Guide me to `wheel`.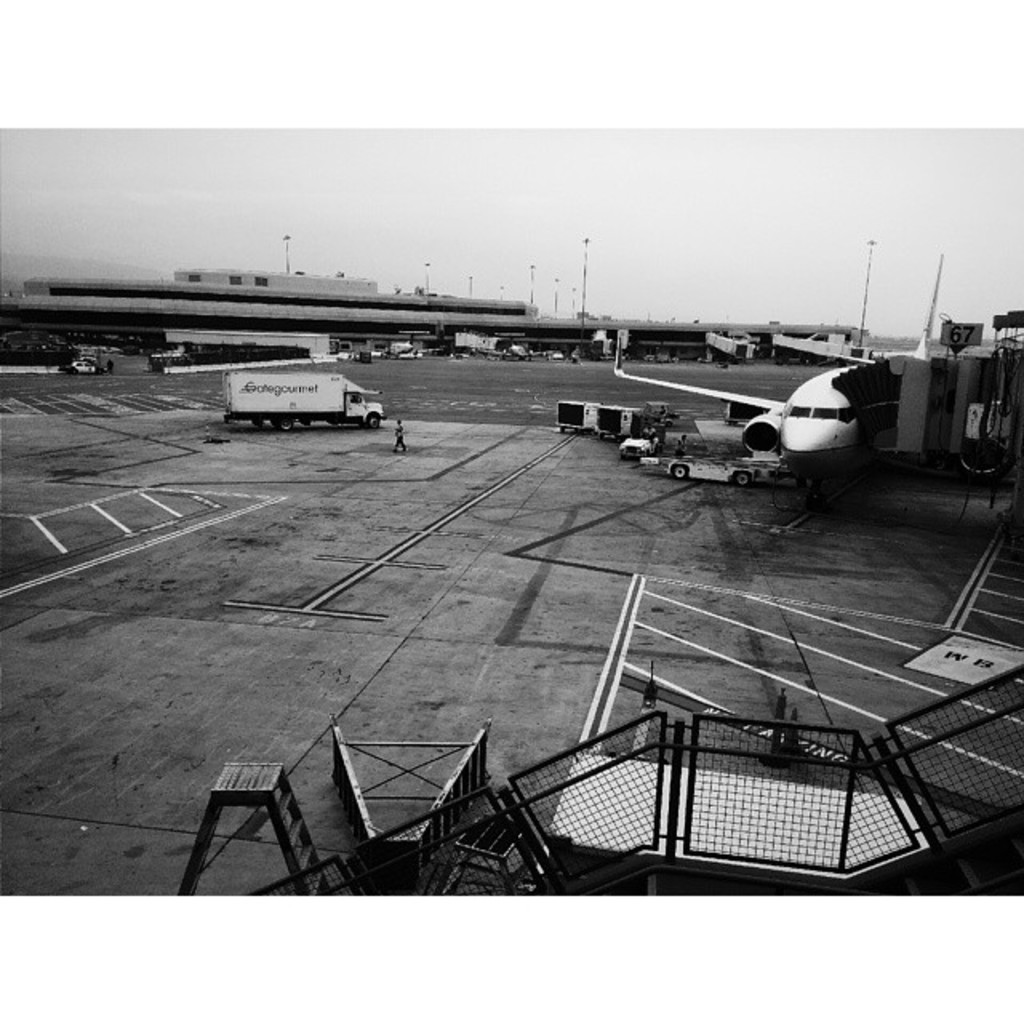
Guidance: bbox=(366, 416, 386, 432).
